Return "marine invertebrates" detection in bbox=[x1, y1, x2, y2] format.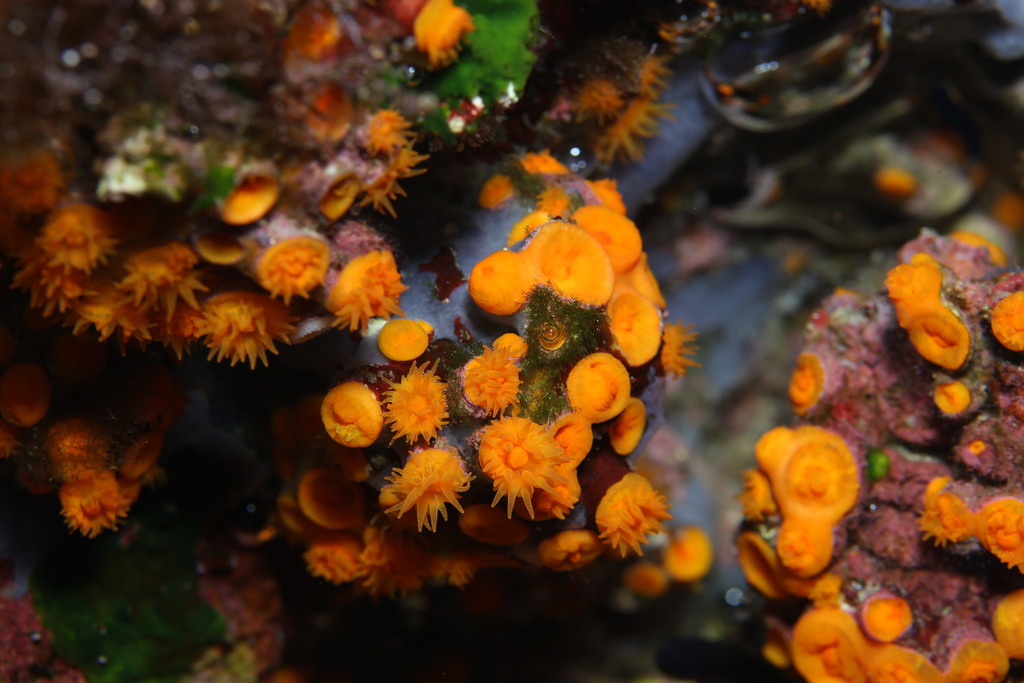
bbox=[320, 226, 435, 343].
